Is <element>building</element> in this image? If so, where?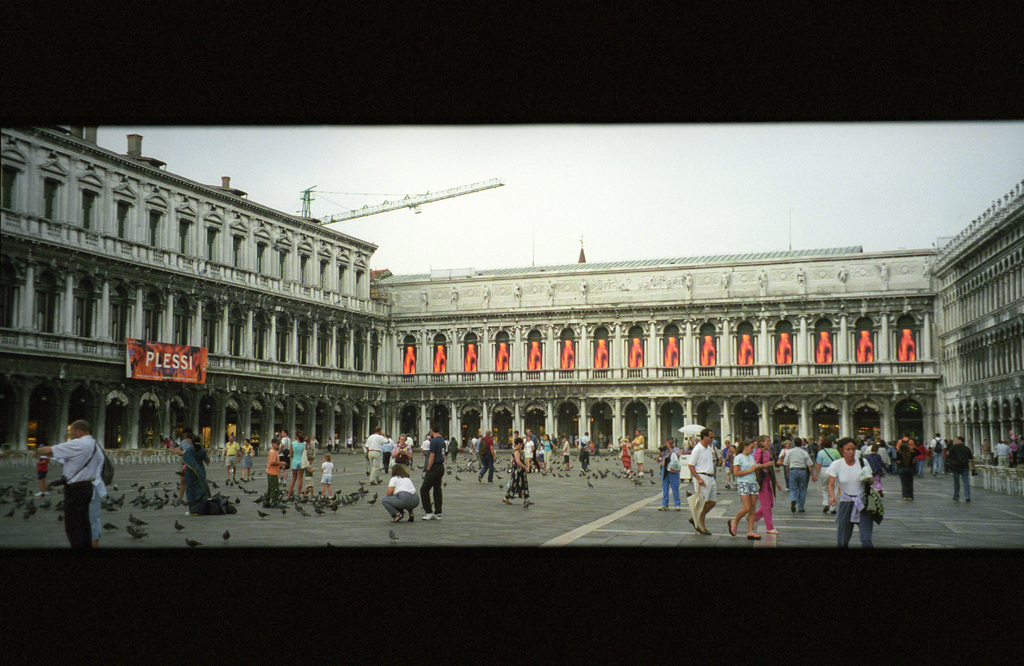
Yes, at Rect(0, 127, 1023, 501).
